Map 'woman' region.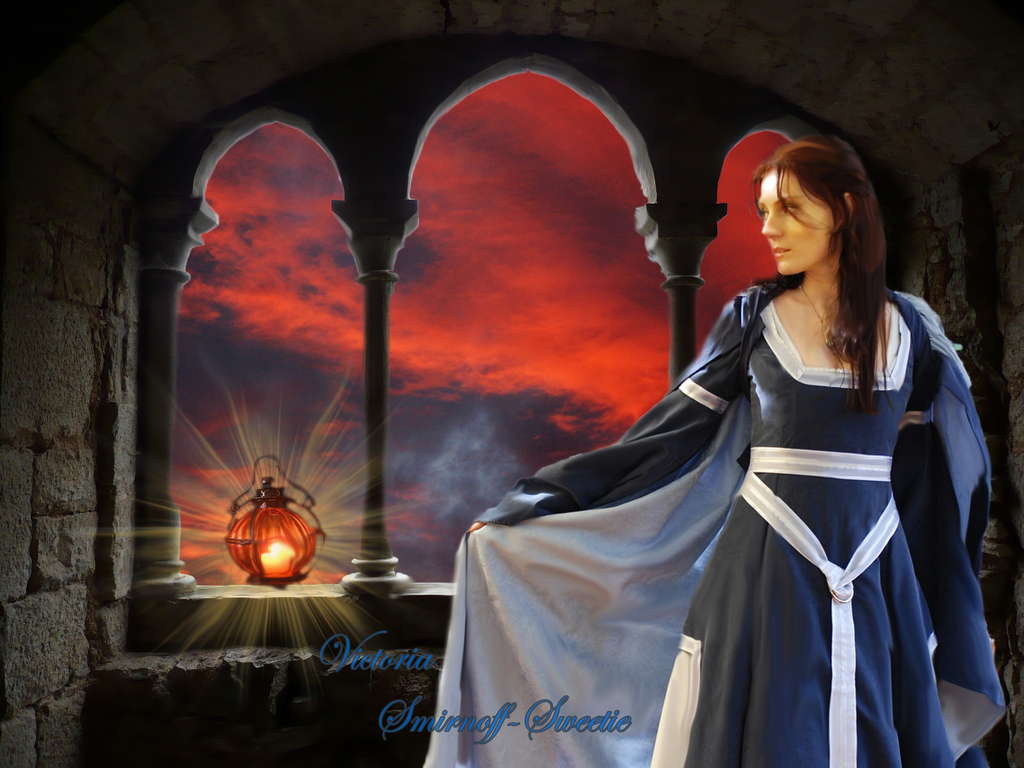
Mapped to 499,131,972,737.
